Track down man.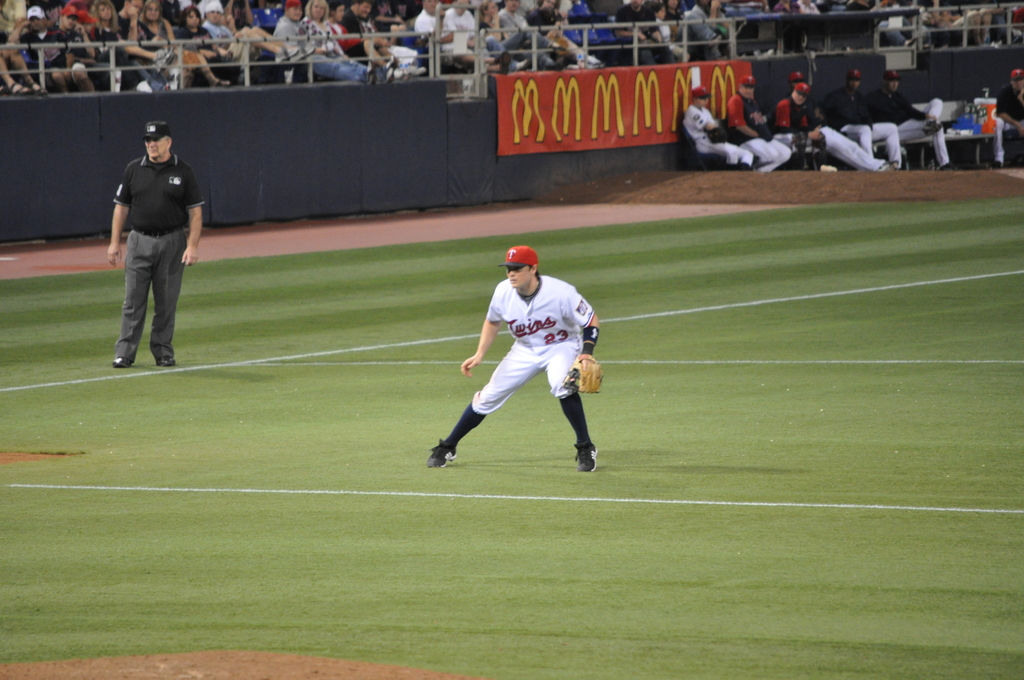
Tracked to bbox(501, 0, 572, 70).
